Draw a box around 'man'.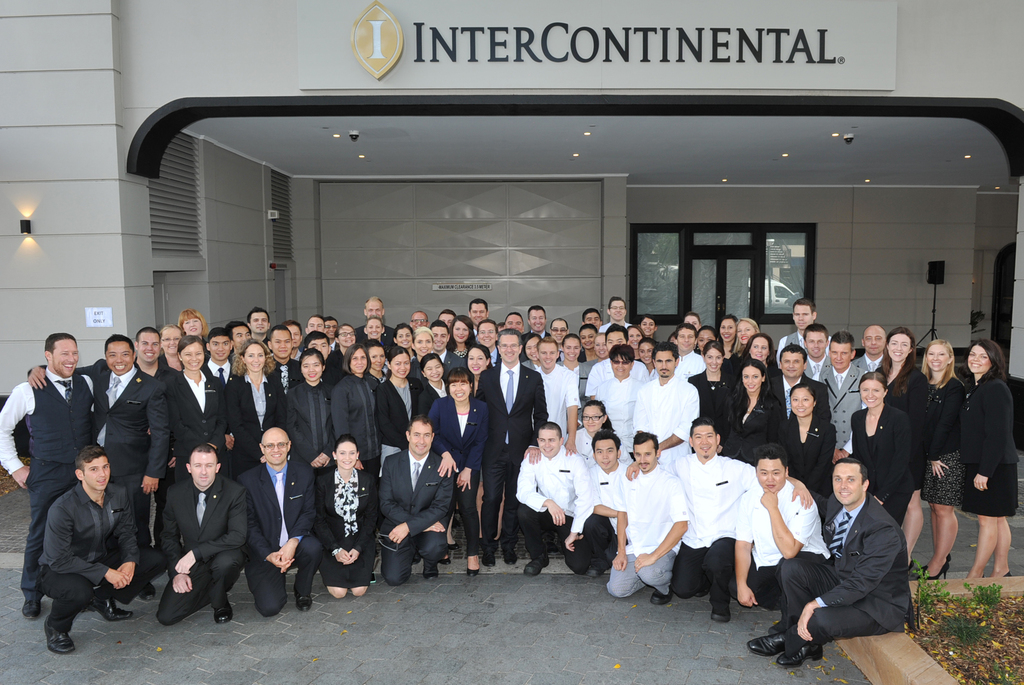
0, 330, 99, 616.
